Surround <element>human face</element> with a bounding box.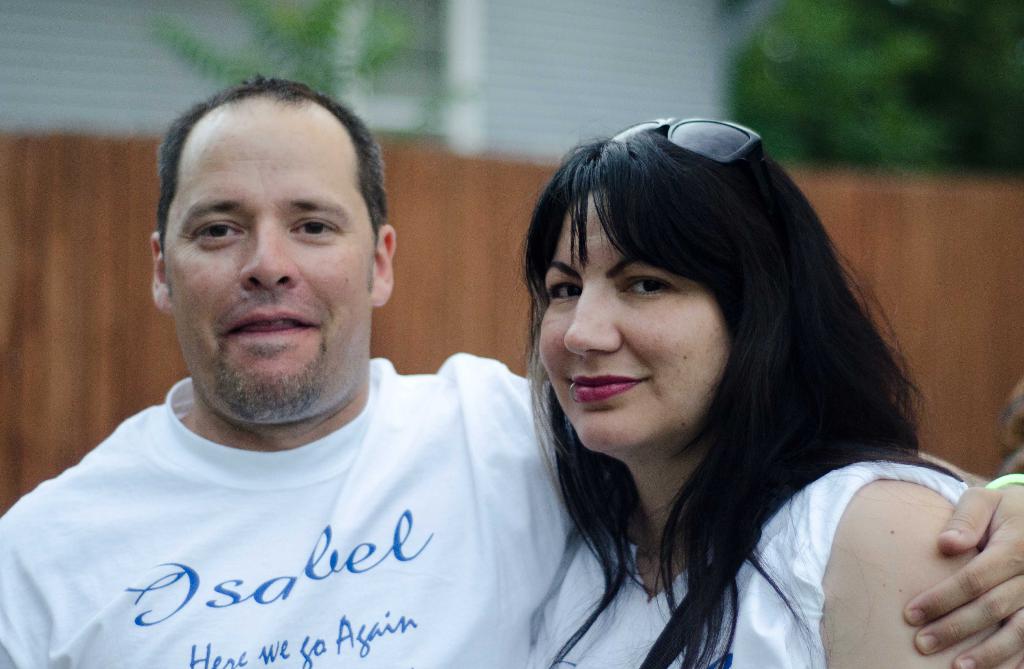
155/77/395/408.
